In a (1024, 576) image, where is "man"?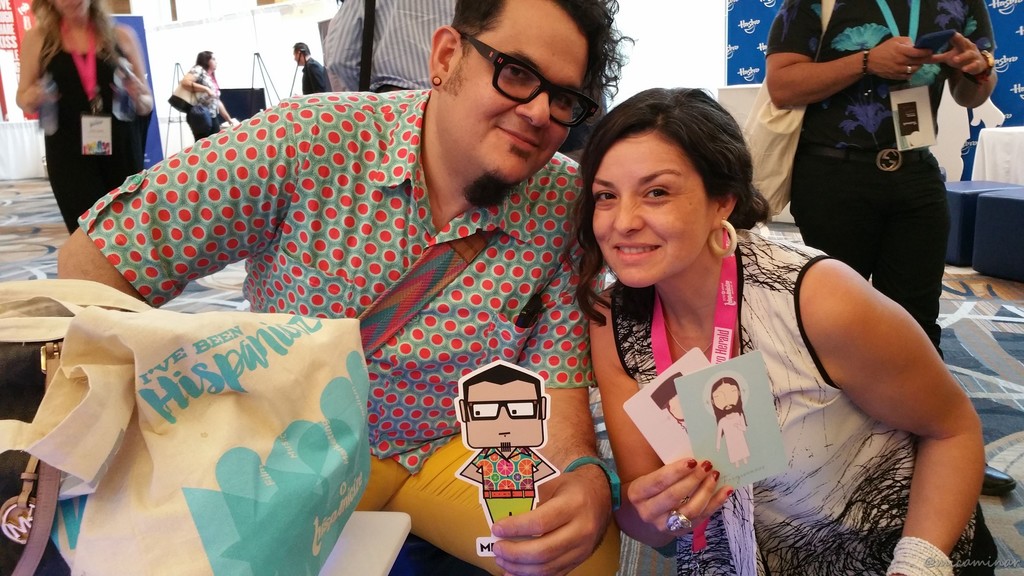
bbox=[325, 0, 458, 94].
